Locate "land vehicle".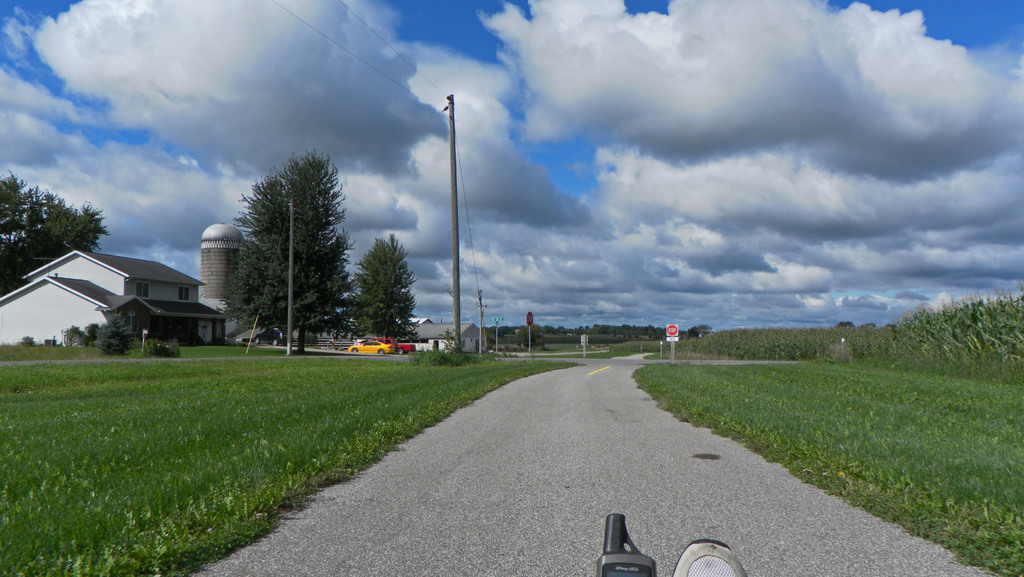
Bounding box: [353, 338, 417, 355].
